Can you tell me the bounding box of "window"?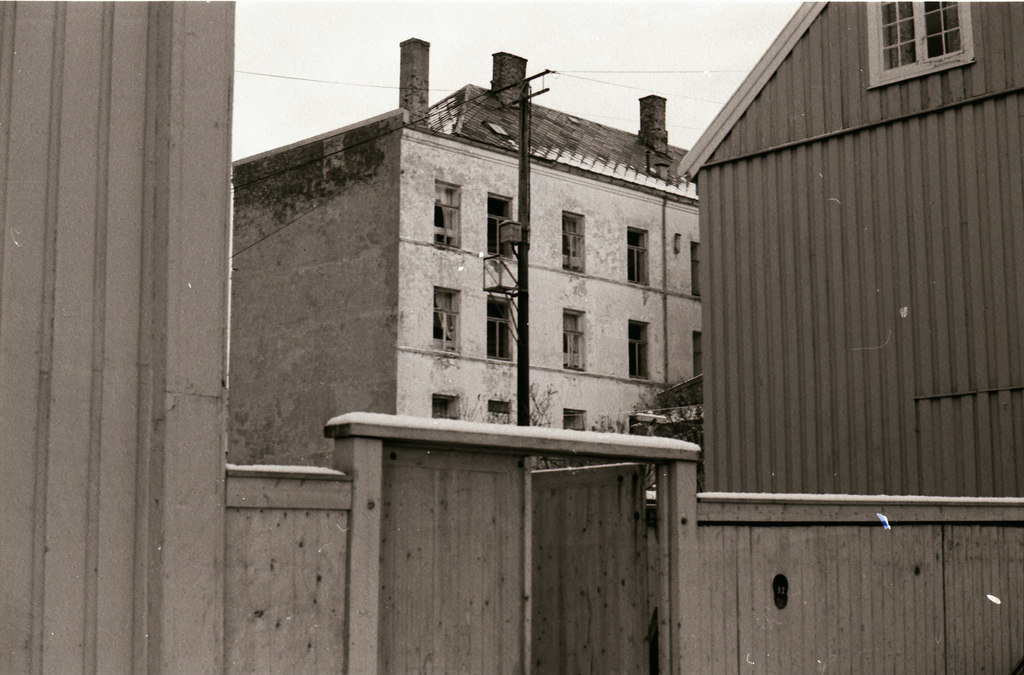
[x1=489, y1=292, x2=514, y2=366].
